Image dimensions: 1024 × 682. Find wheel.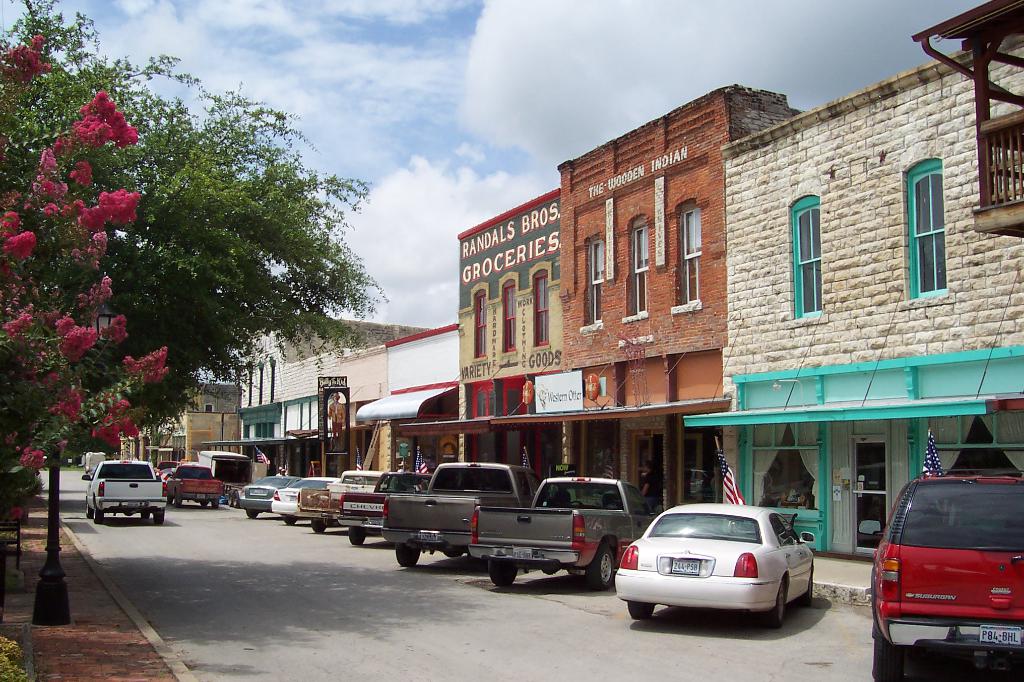
<region>213, 502, 218, 507</region>.
